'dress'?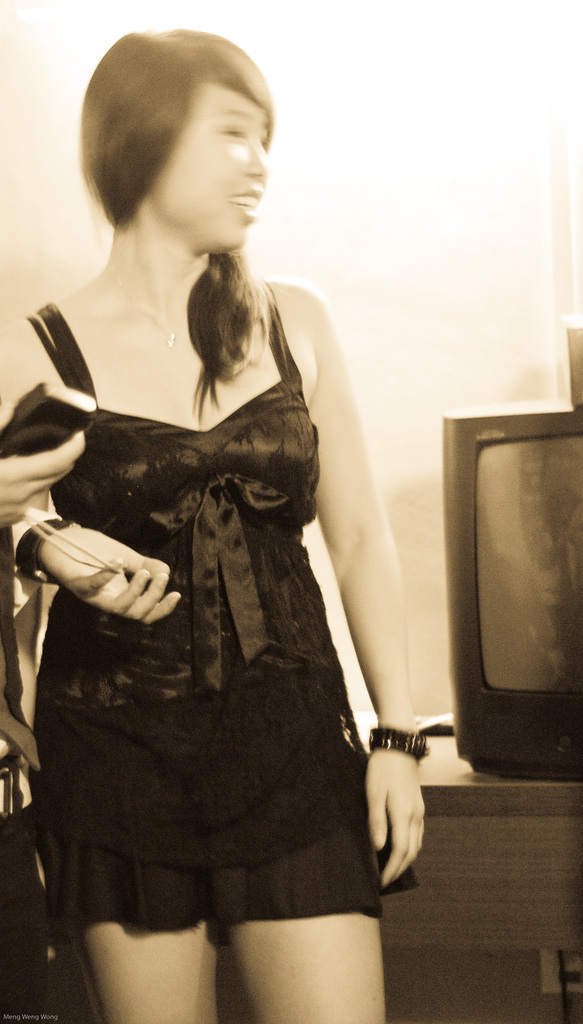
(9,157,423,994)
